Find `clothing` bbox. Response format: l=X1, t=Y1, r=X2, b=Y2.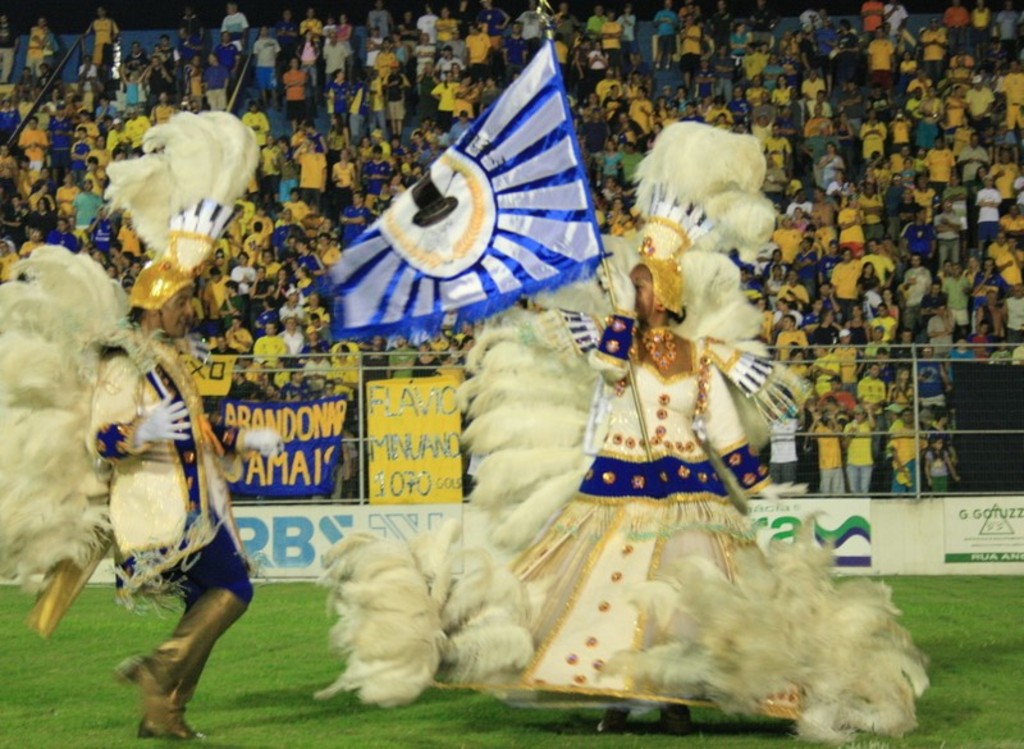
l=326, t=44, r=344, b=96.
